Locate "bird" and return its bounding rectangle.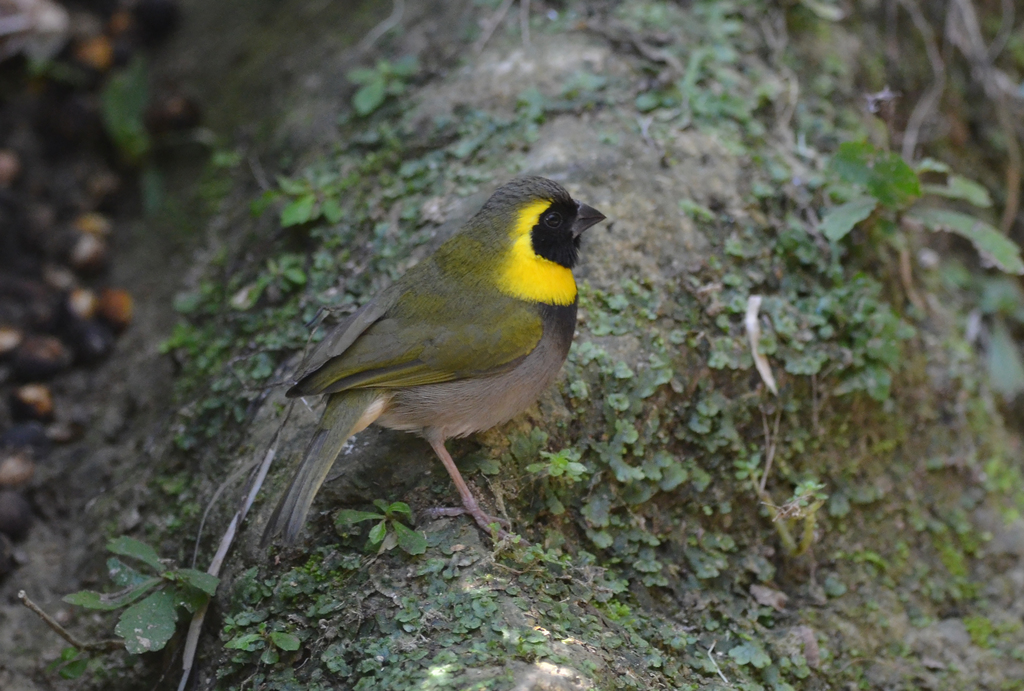
[270, 178, 625, 541].
